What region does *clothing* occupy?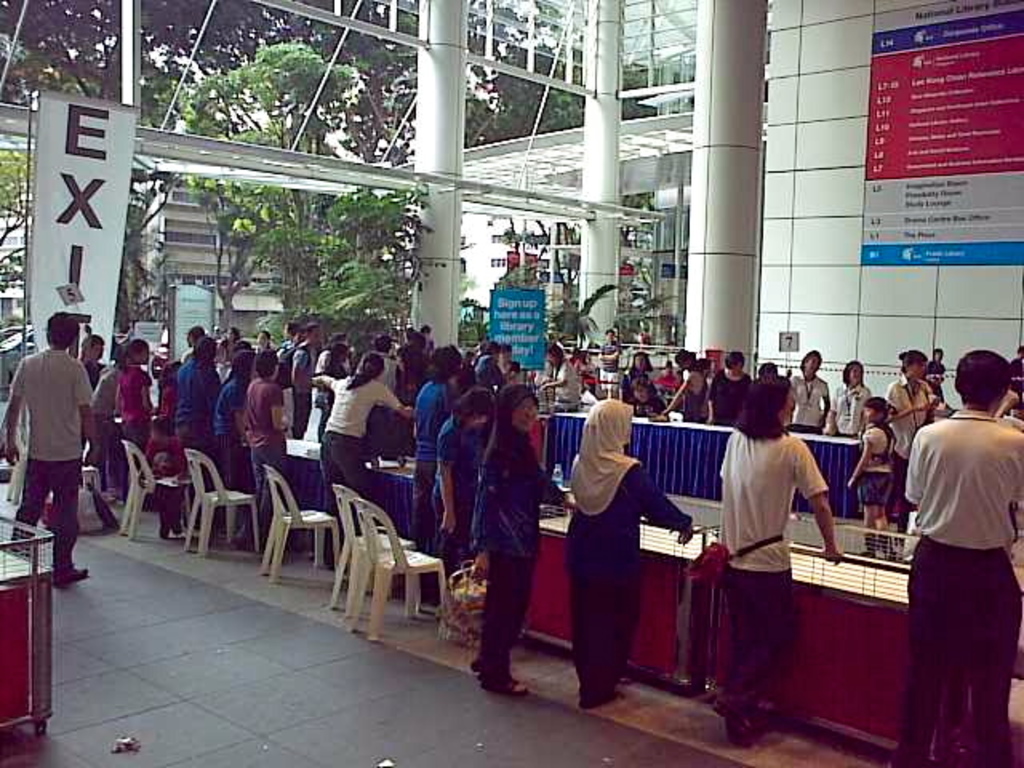
BBox(930, 363, 947, 398).
